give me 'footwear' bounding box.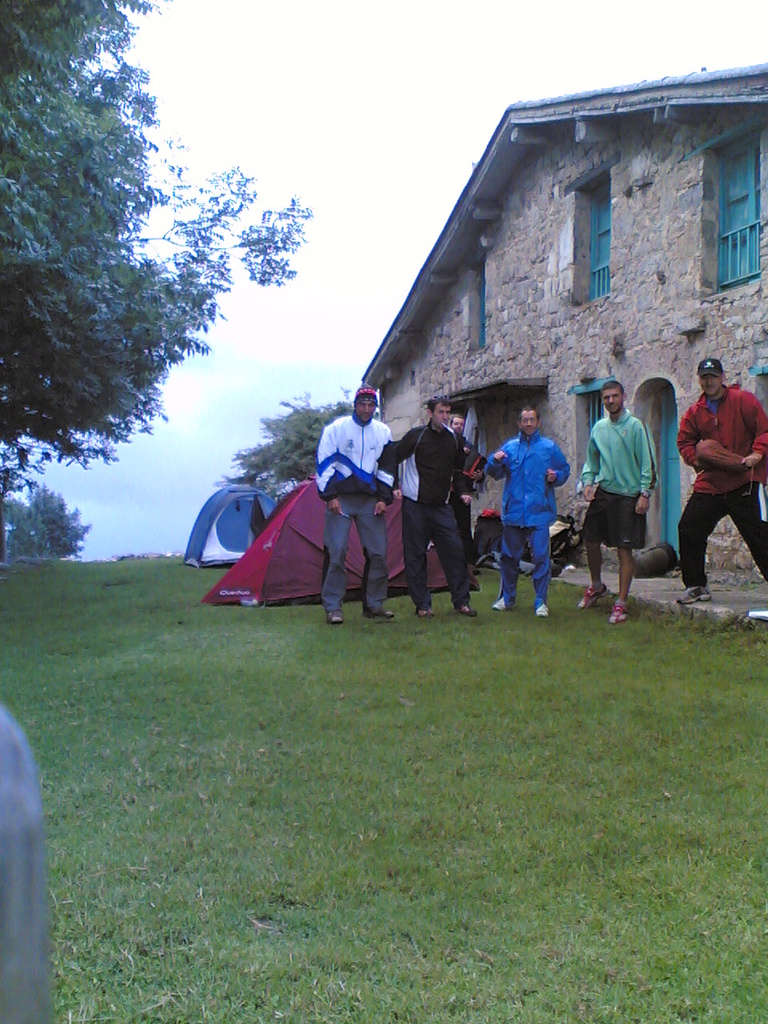
(x1=368, y1=600, x2=400, y2=626).
